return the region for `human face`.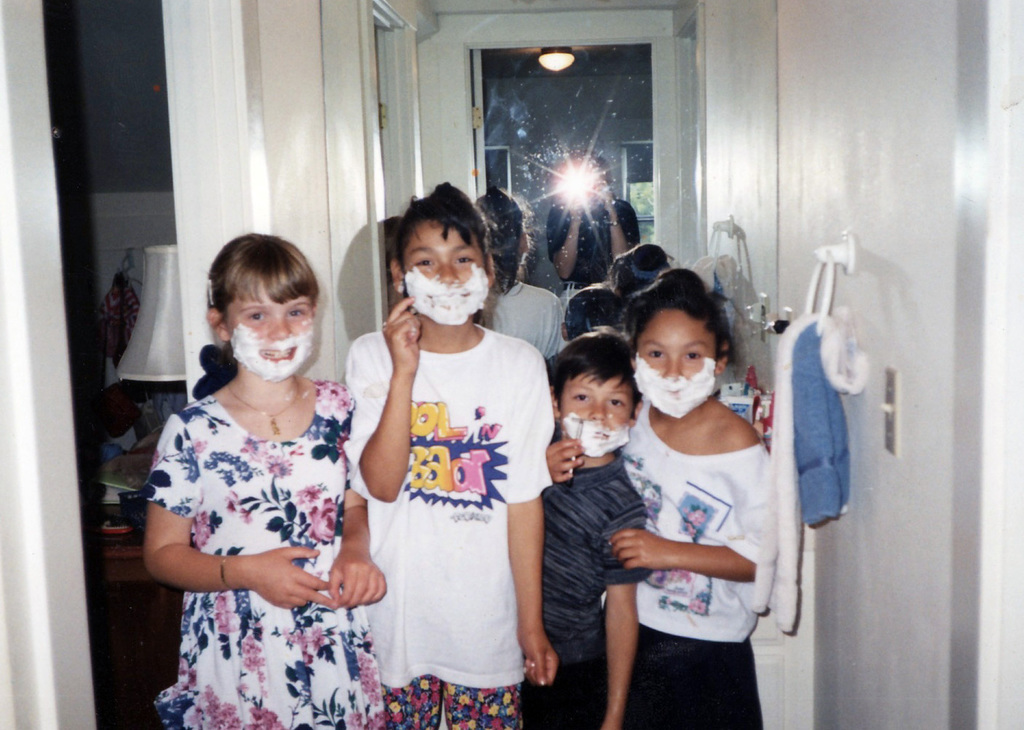
(left=560, top=368, right=633, bottom=457).
